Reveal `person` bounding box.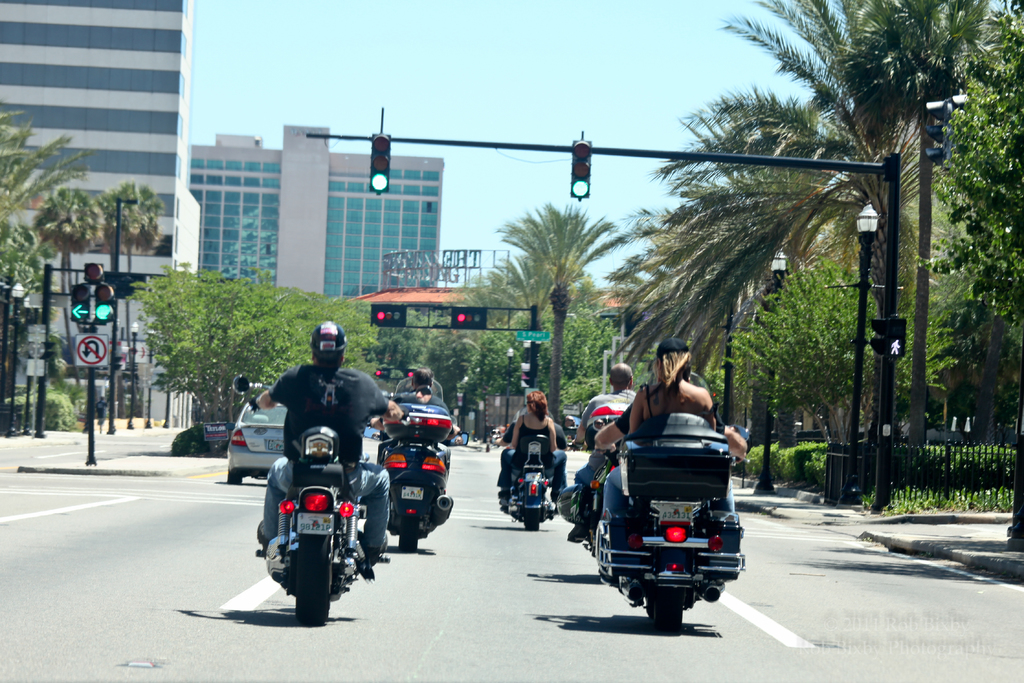
Revealed: BBox(373, 368, 466, 504).
